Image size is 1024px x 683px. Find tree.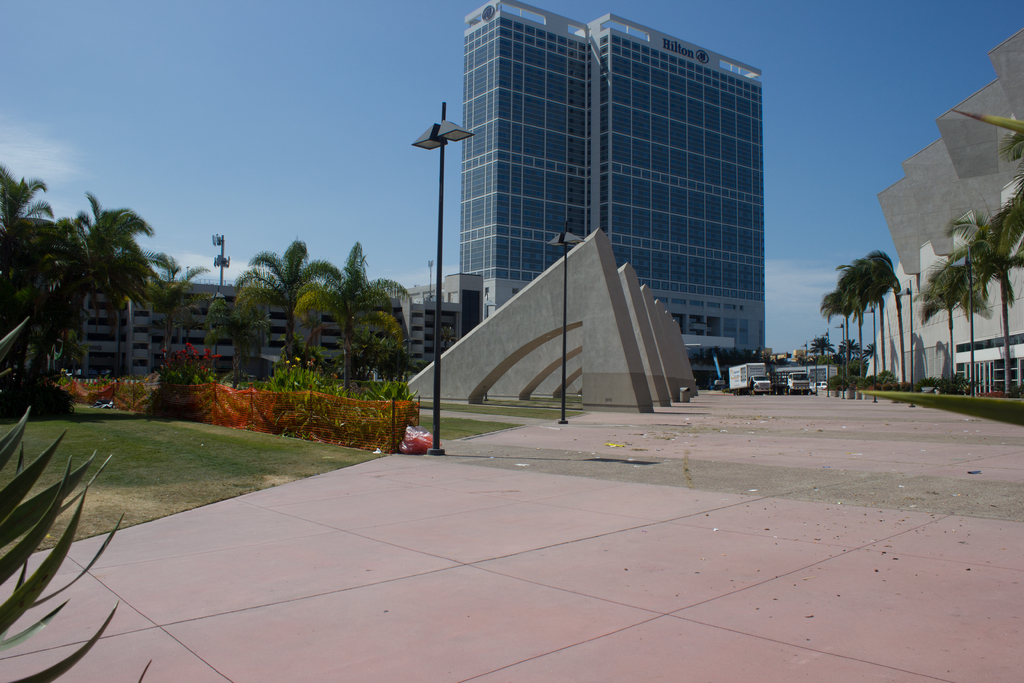
{"left": 836, "top": 334, "right": 858, "bottom": 383}.
